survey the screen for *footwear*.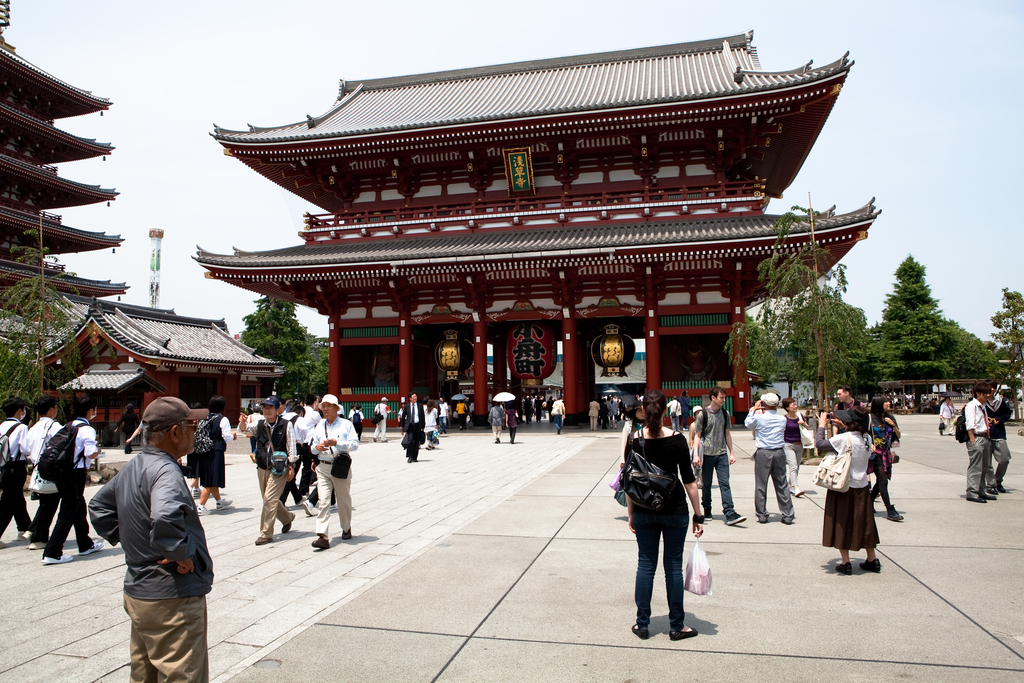
Survey found: 79,539,99,555.
